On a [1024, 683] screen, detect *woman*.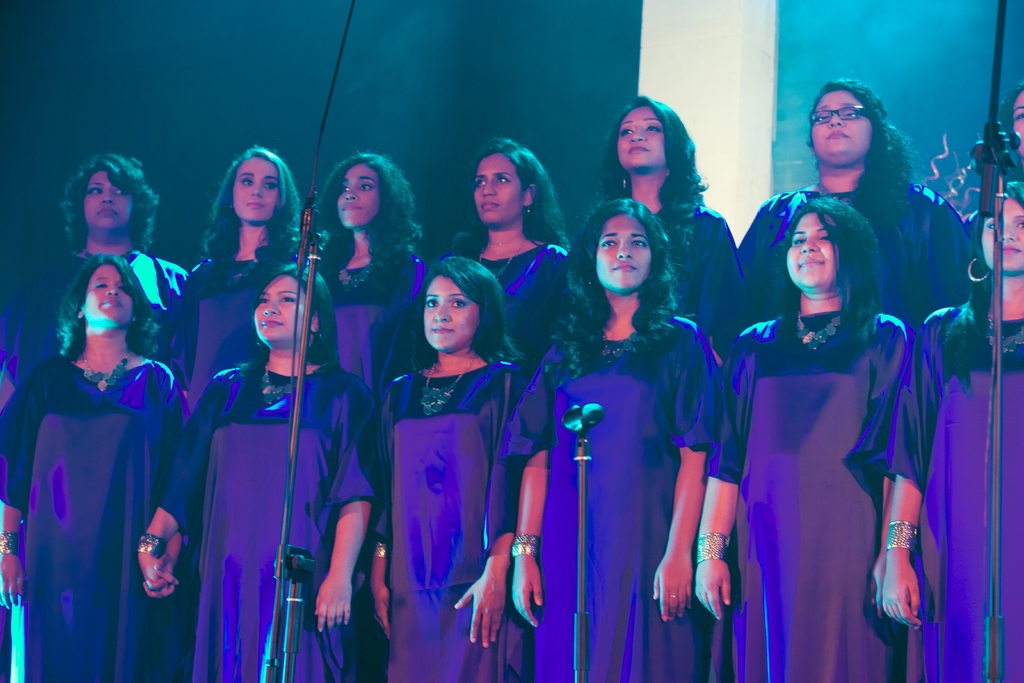
bbox(441, 134, 582, 367).
